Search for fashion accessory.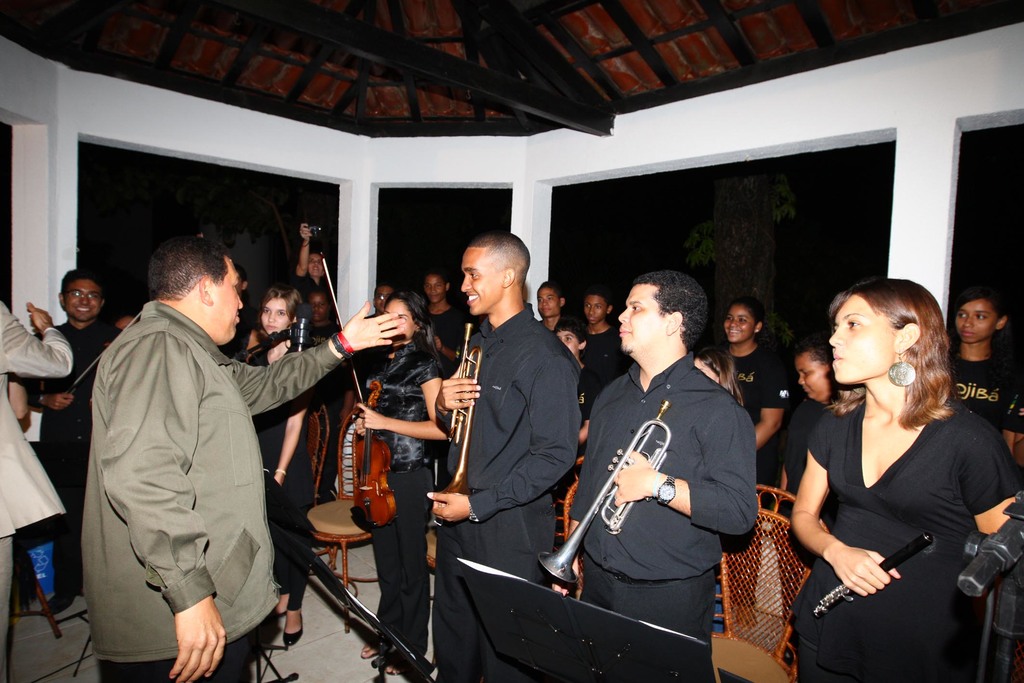
Found at rect(339, 330, 357, 355).
